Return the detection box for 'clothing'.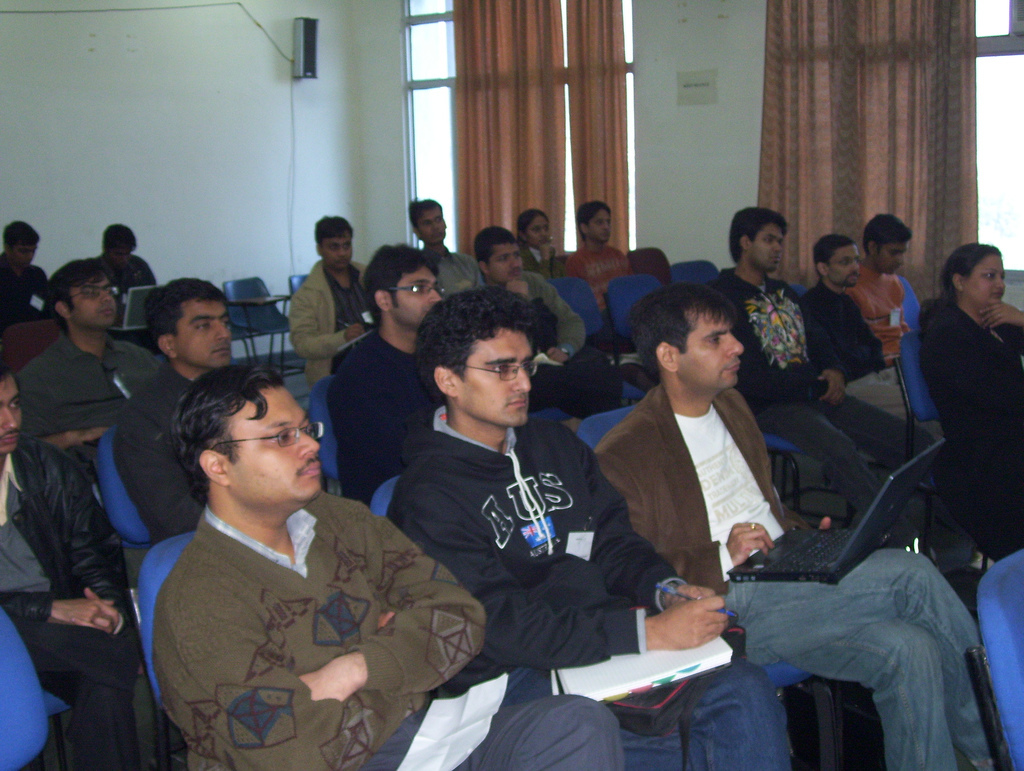
Rect(516, 238, 558, 273).
